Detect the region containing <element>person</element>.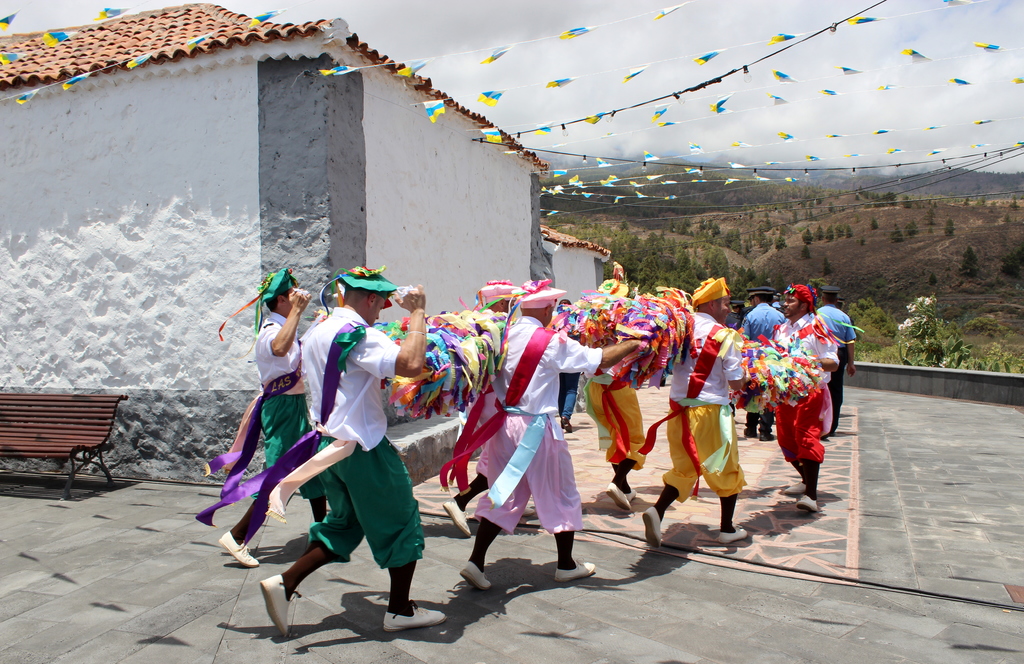
bbox=[760, 282, 842, 518].
